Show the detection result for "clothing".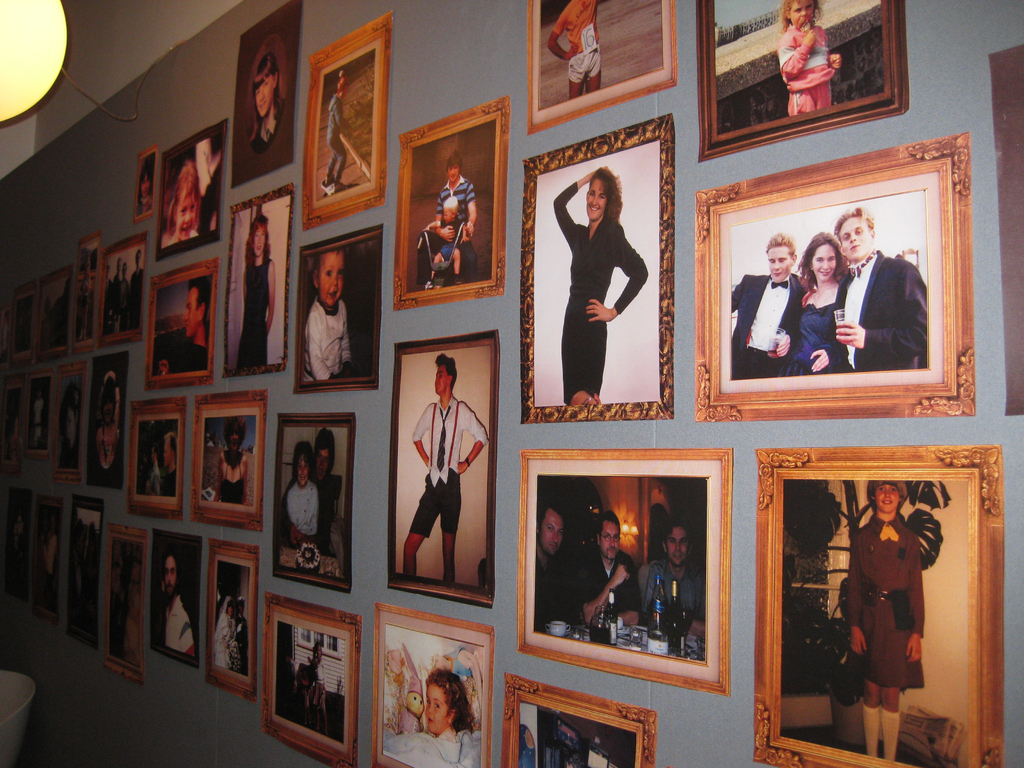
box=[835, 250, 928, 369].
